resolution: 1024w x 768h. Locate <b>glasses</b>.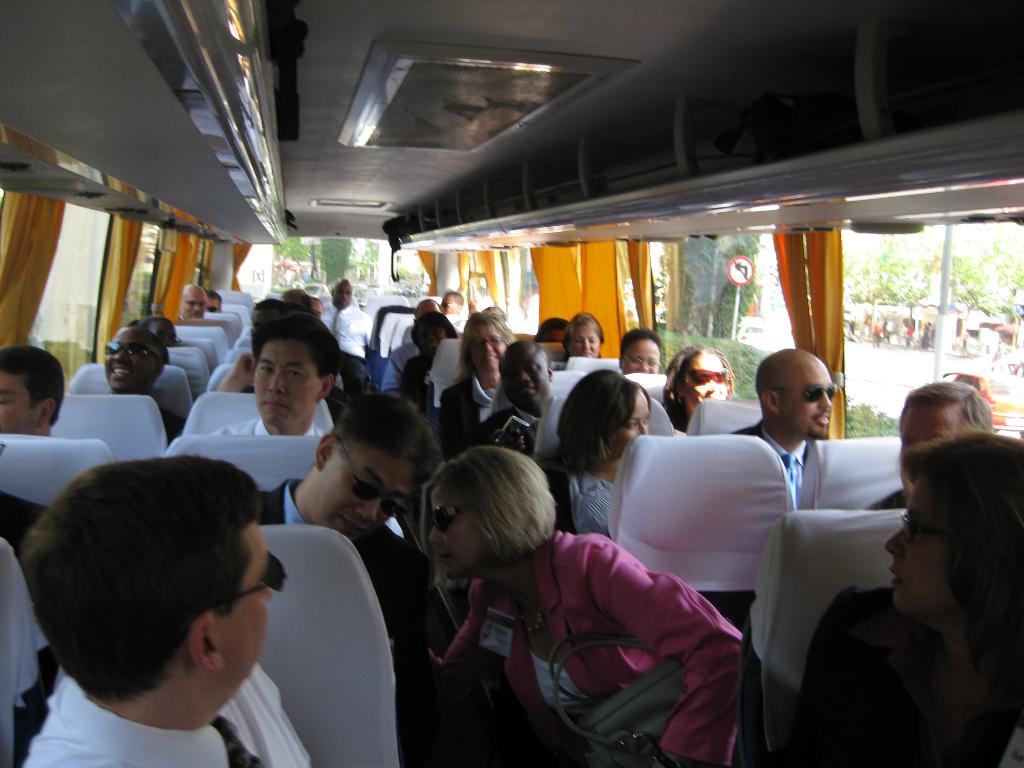
<box>682,365,733,388</box>.
